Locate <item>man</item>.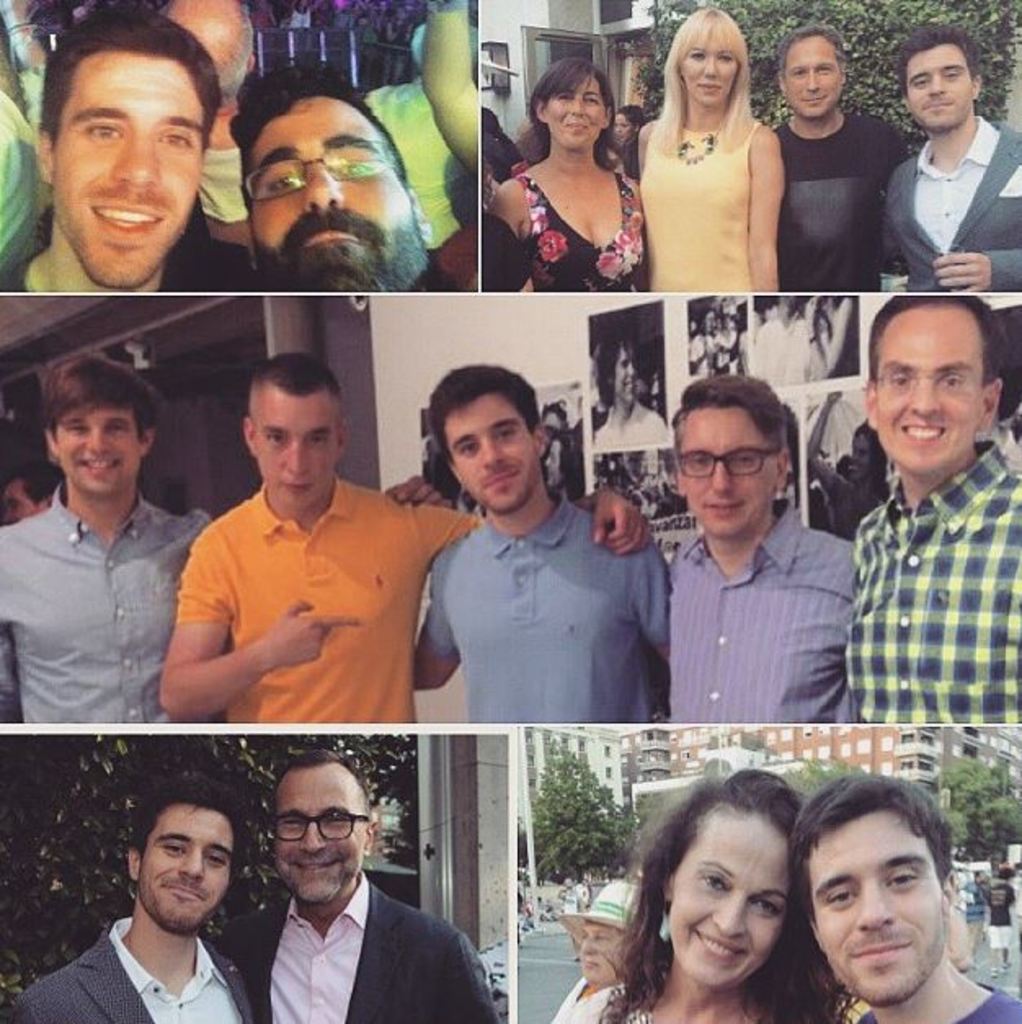
Bounding box: [left=15, top=779, right=255, bottom=1022].
